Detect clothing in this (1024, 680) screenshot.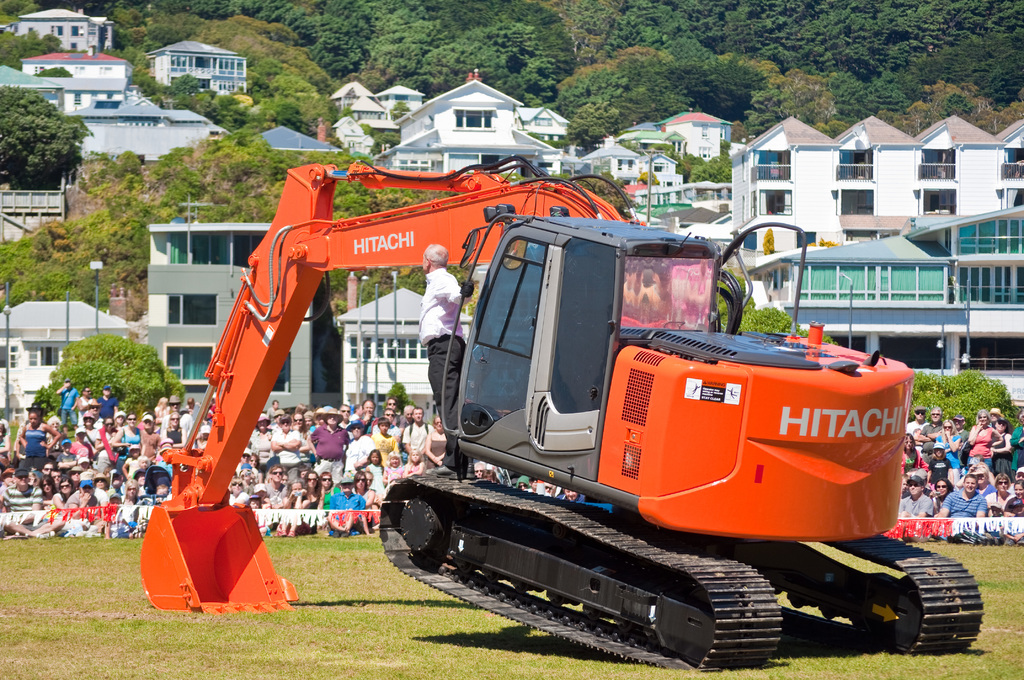
Detection: [left=945, top=487, right=987, bottom=543].
